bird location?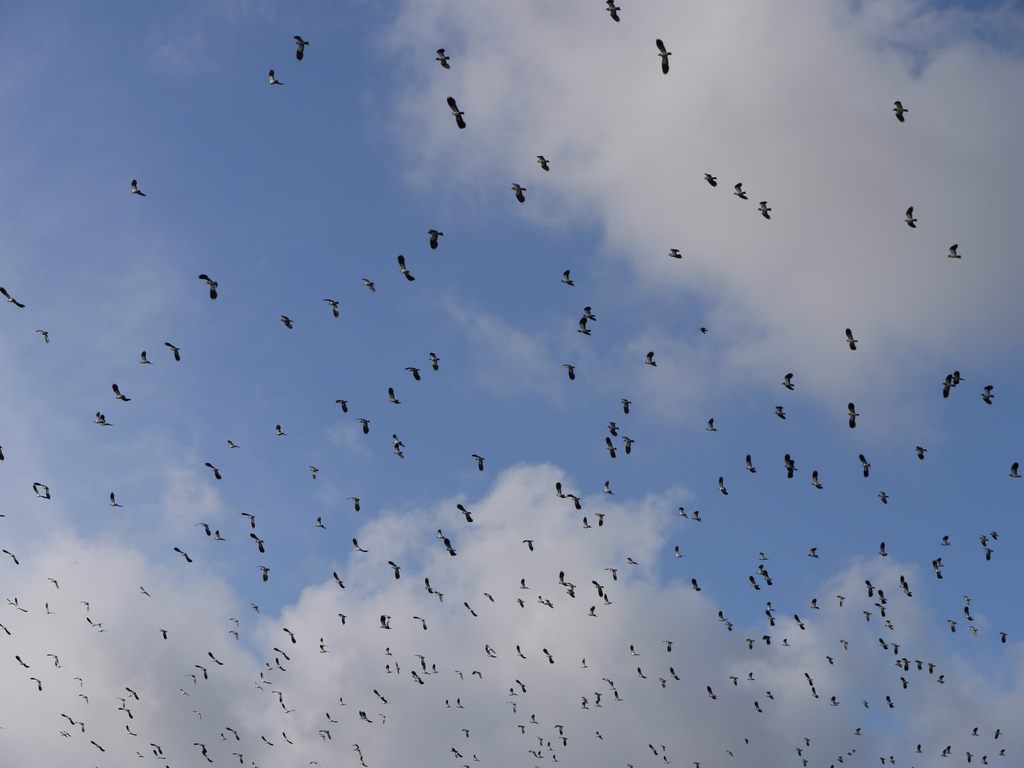
region(562, 362, 578, 386)
